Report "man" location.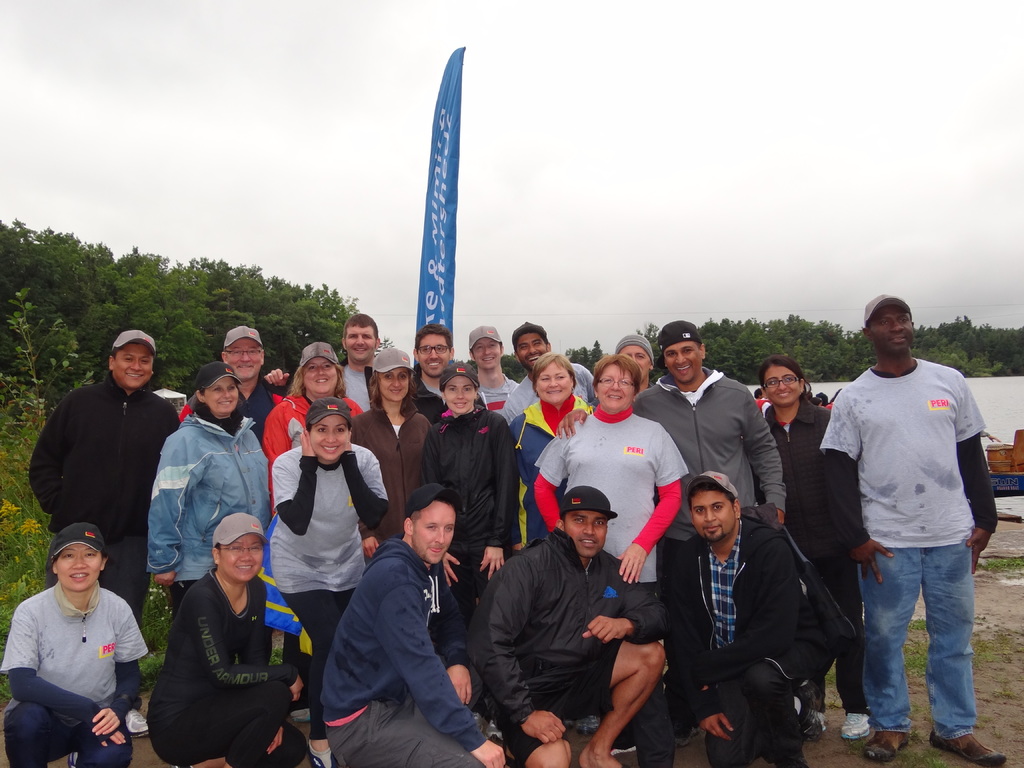
Report: bbox(557, 321, 789, 582).
